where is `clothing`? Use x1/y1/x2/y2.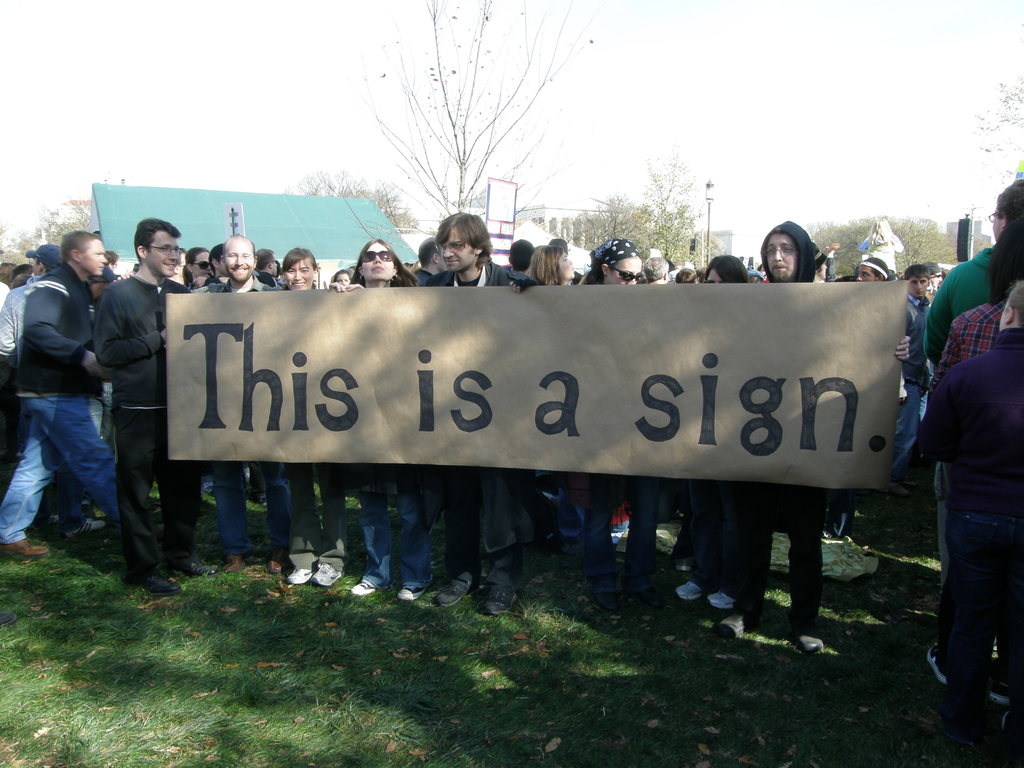
92/269/204/581.
